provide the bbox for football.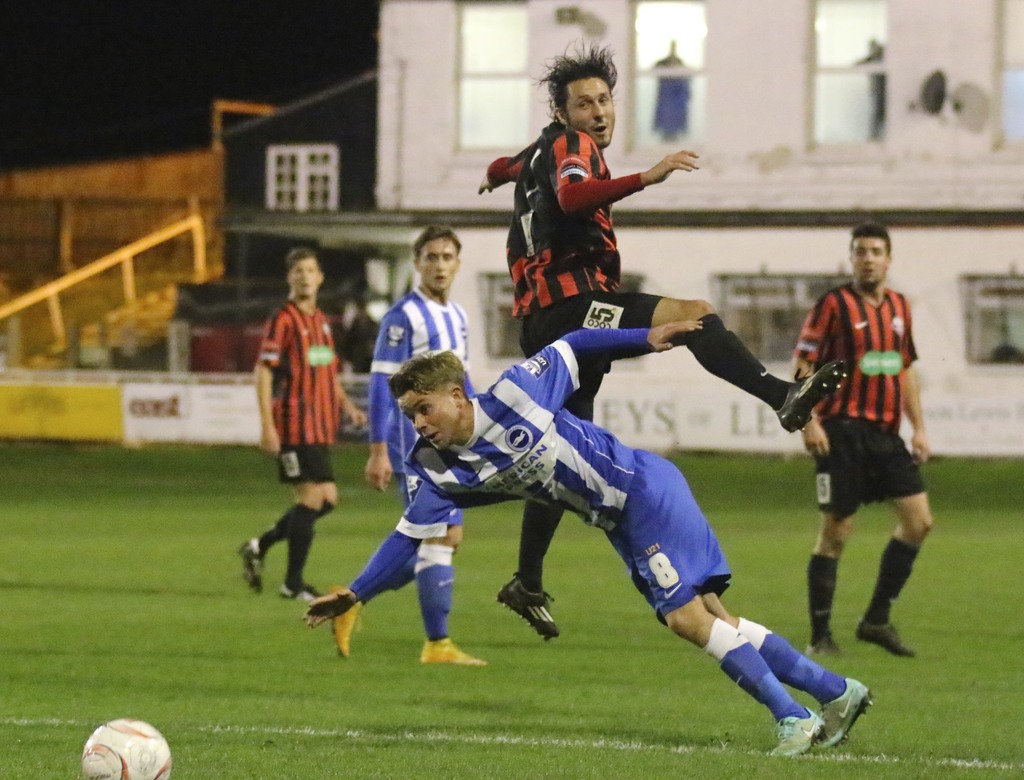
detection(79, 717, 172, 779).
